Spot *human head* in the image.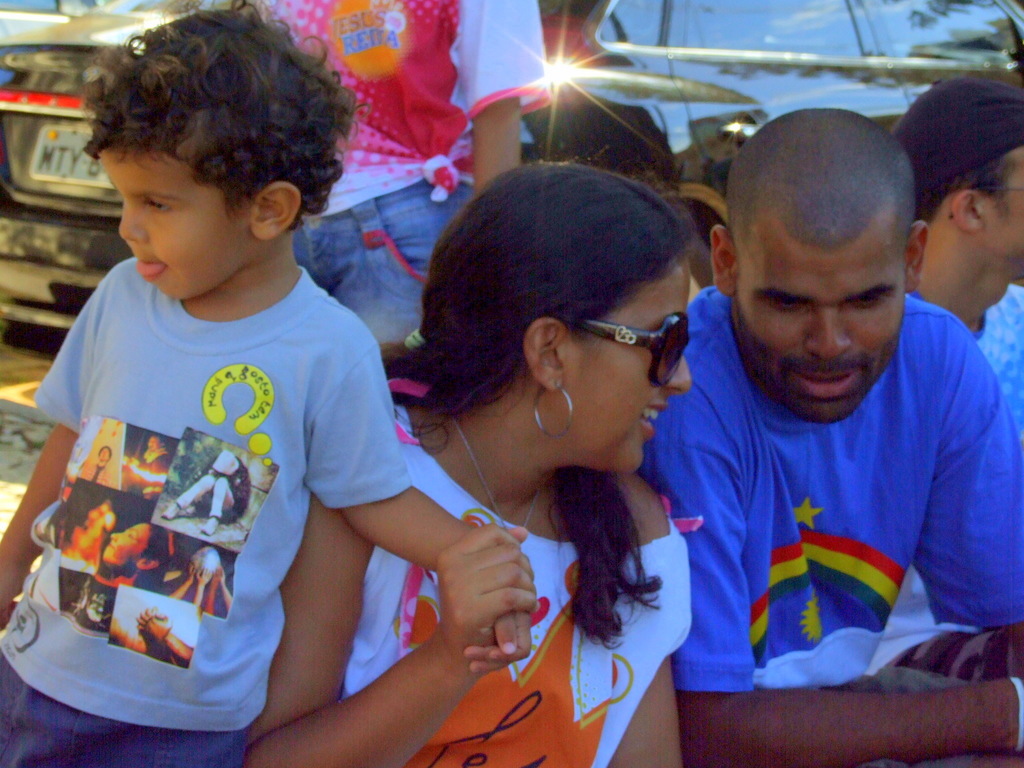
*human head* found at {"x1": 886, "y1": 73, "x2": 1023, "y2": 280}.
